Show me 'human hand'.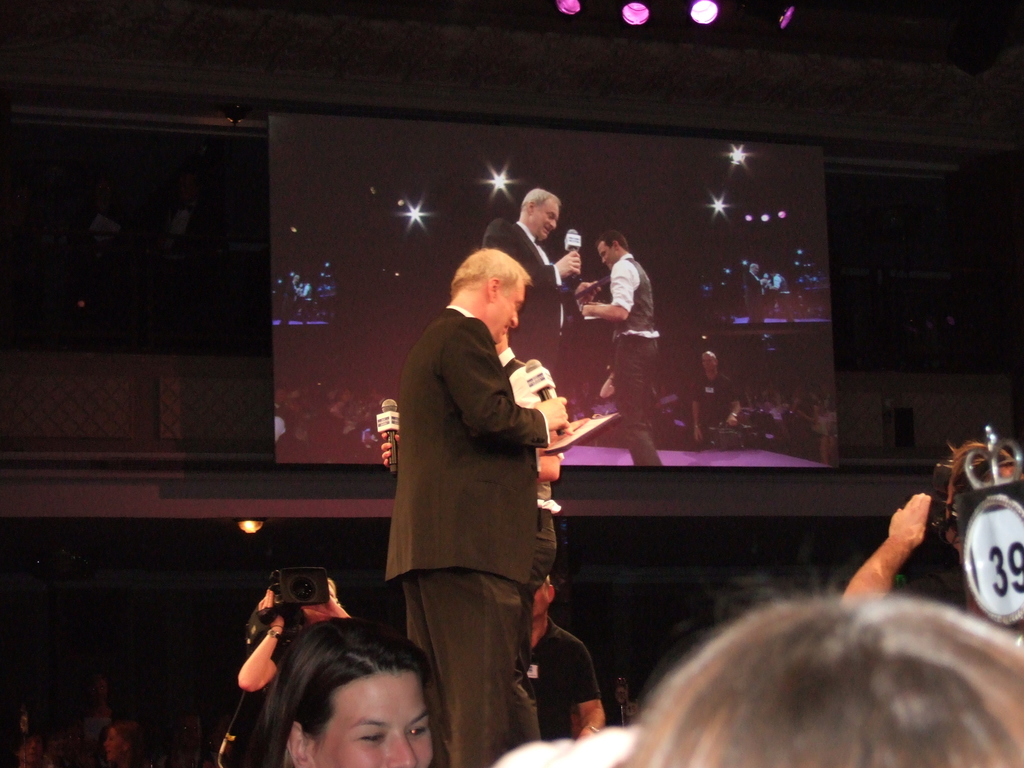
'human hand' is here: <box>888,491,932,553</box>.
